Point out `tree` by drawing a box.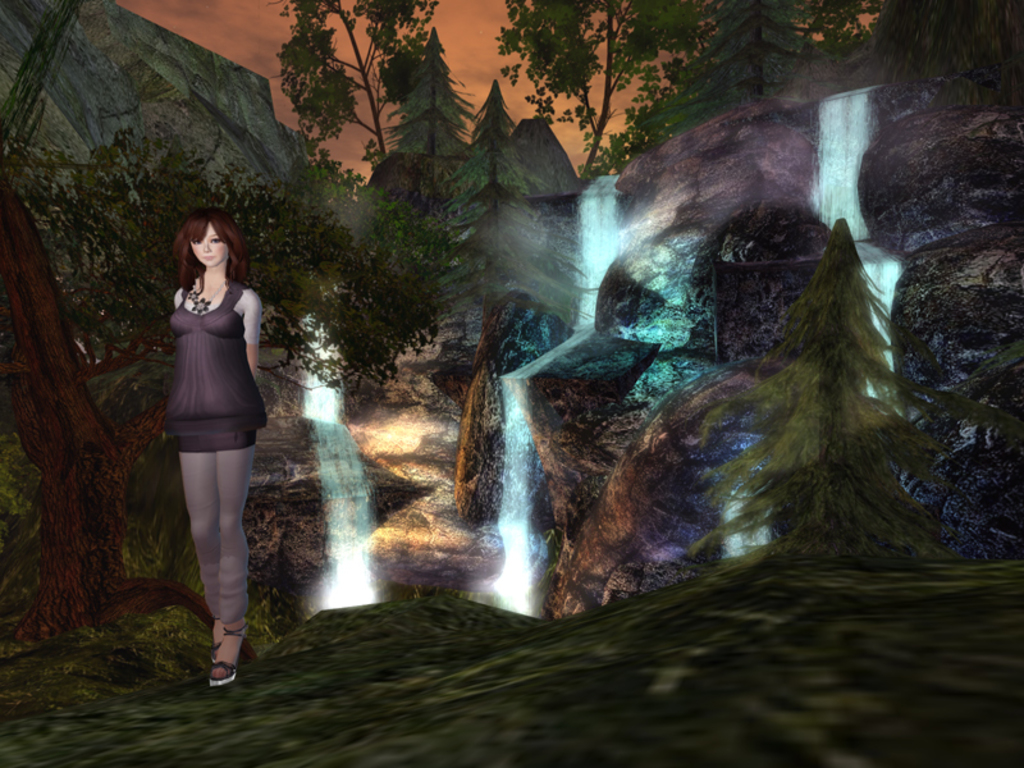
(left=659, top=201, right=956, bottom=567).
